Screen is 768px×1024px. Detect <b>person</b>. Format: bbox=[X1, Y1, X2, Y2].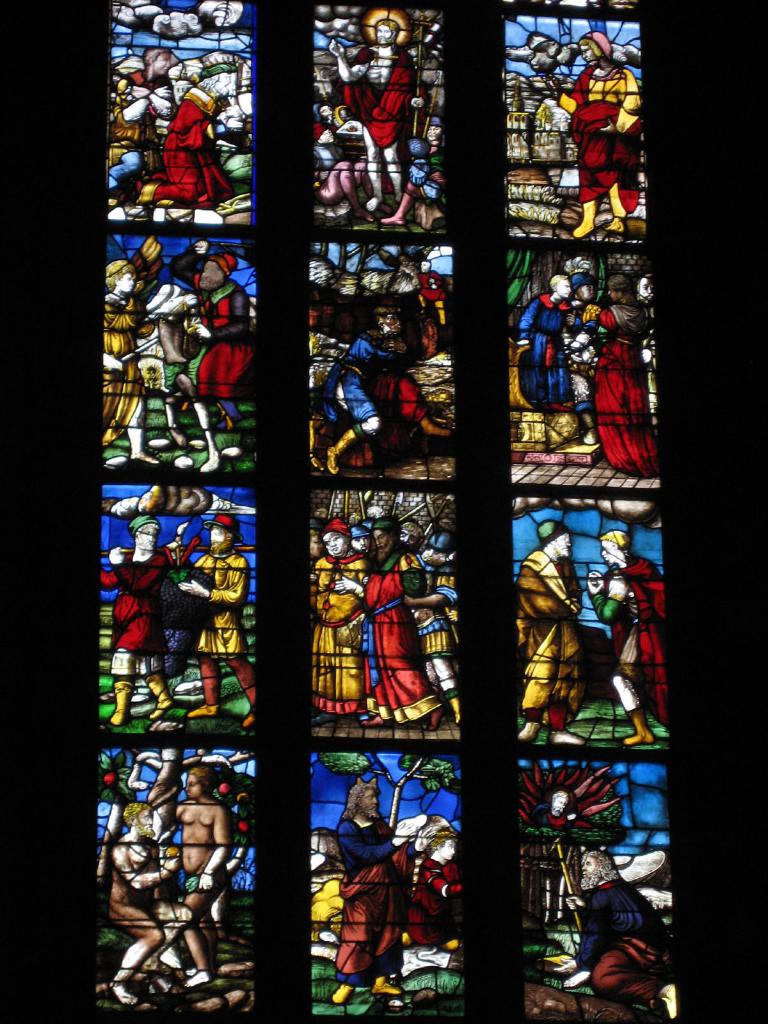
bbox=[554, 850, 678, 1018].
